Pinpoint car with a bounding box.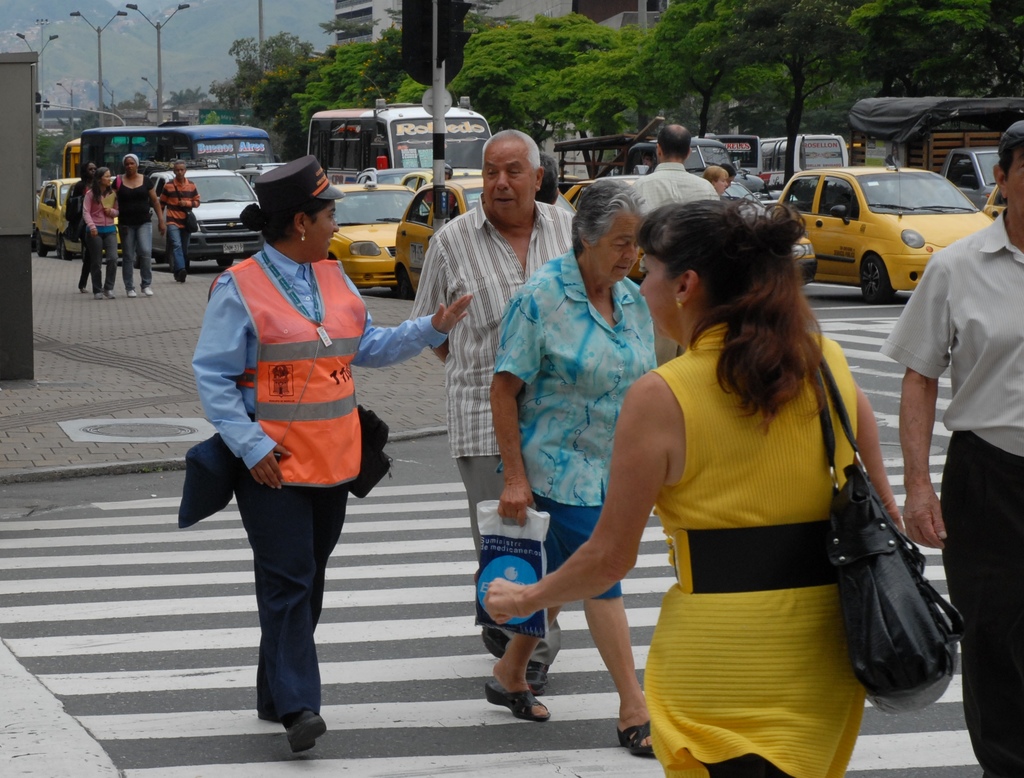
BBox(312, 173, 435, 303).
